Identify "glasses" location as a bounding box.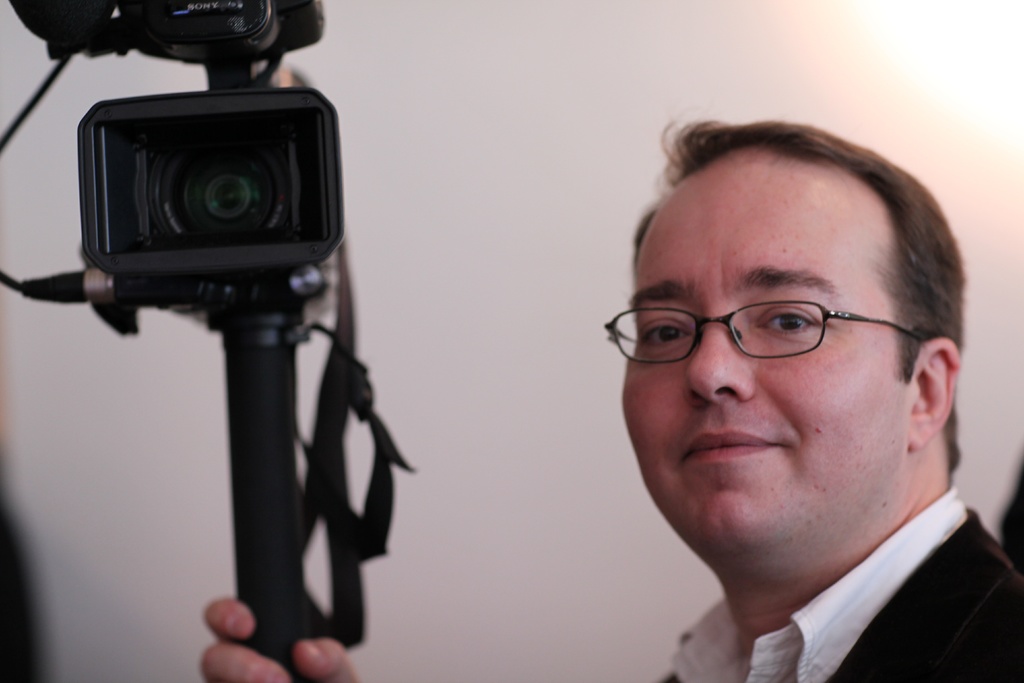
bbox=(613, 286, 936, 377).
